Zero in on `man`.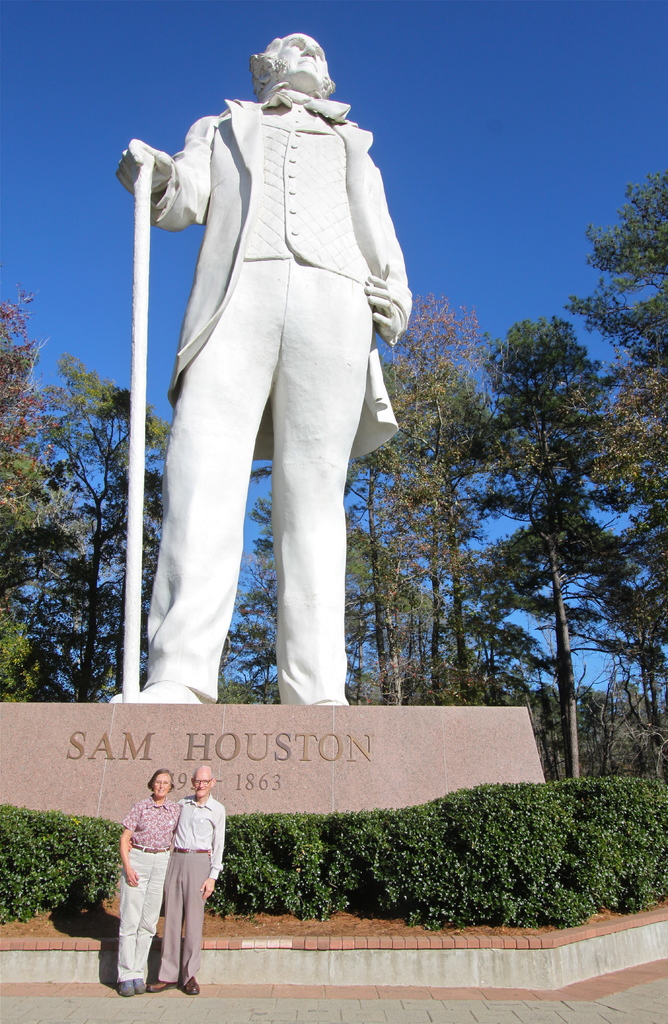
Zeroed in: [136, 0, 398, 749].
